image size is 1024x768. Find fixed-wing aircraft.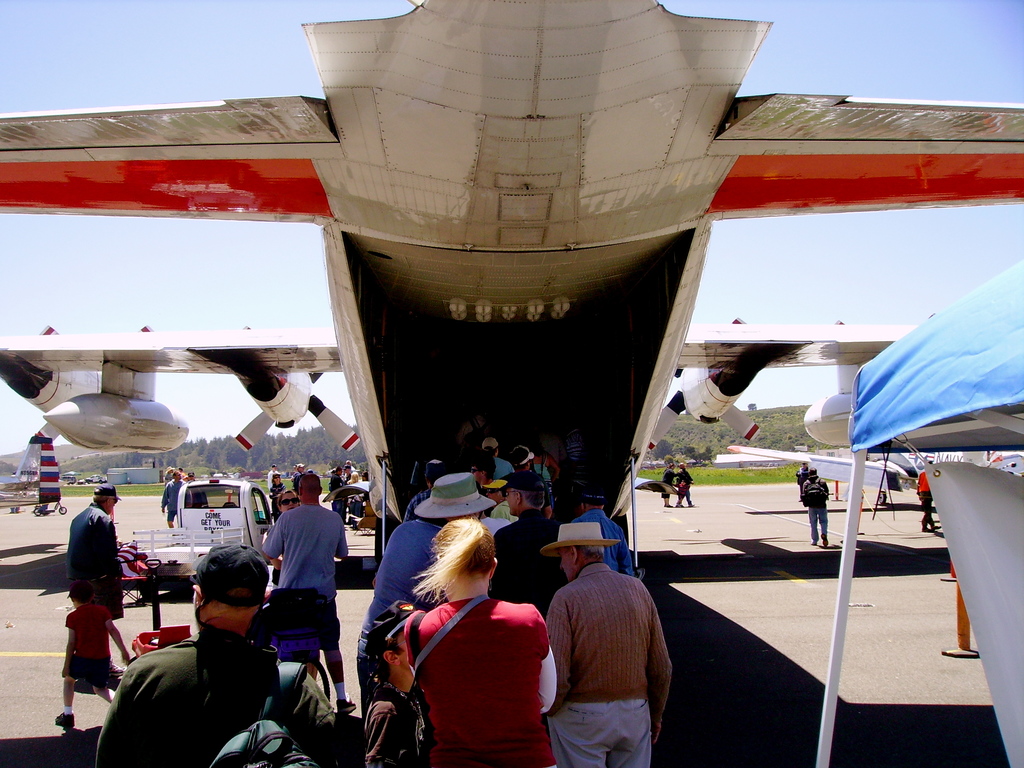
<box>724,446,1023,509</box>.
